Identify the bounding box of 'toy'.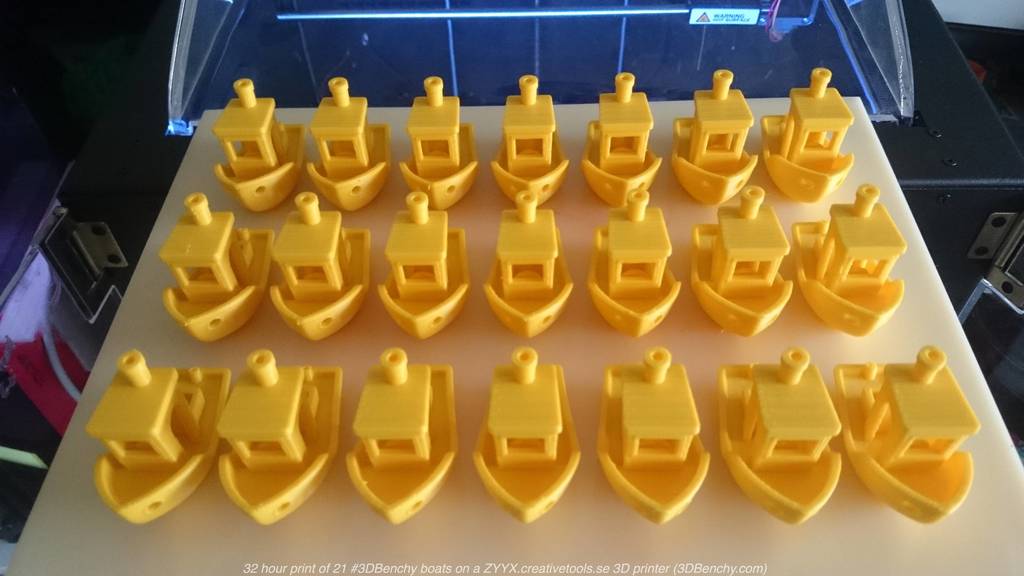
(491,76,570,208).
